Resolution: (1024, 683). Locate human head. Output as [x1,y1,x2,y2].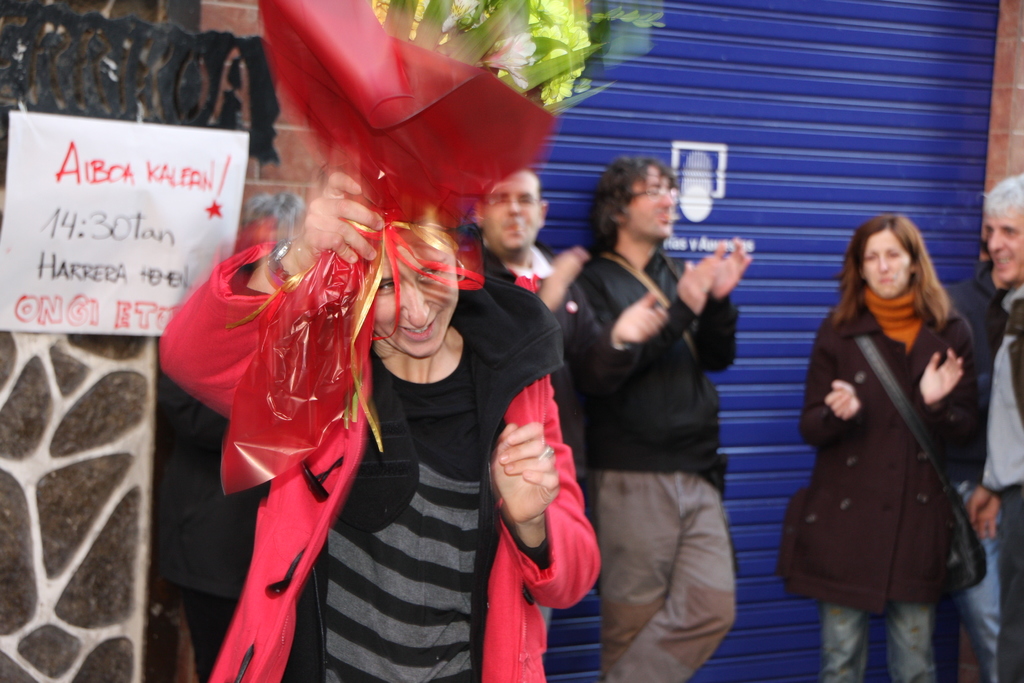
[855,215,915,299].
